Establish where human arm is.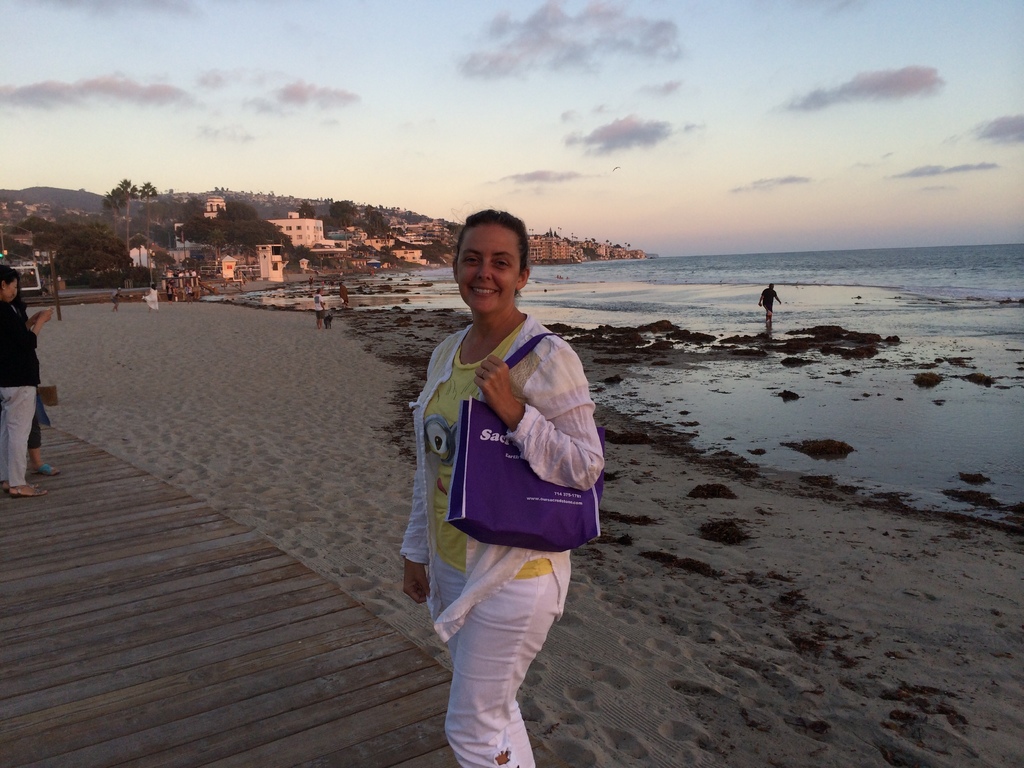
Established at rect(0, 303, 56, 355).
